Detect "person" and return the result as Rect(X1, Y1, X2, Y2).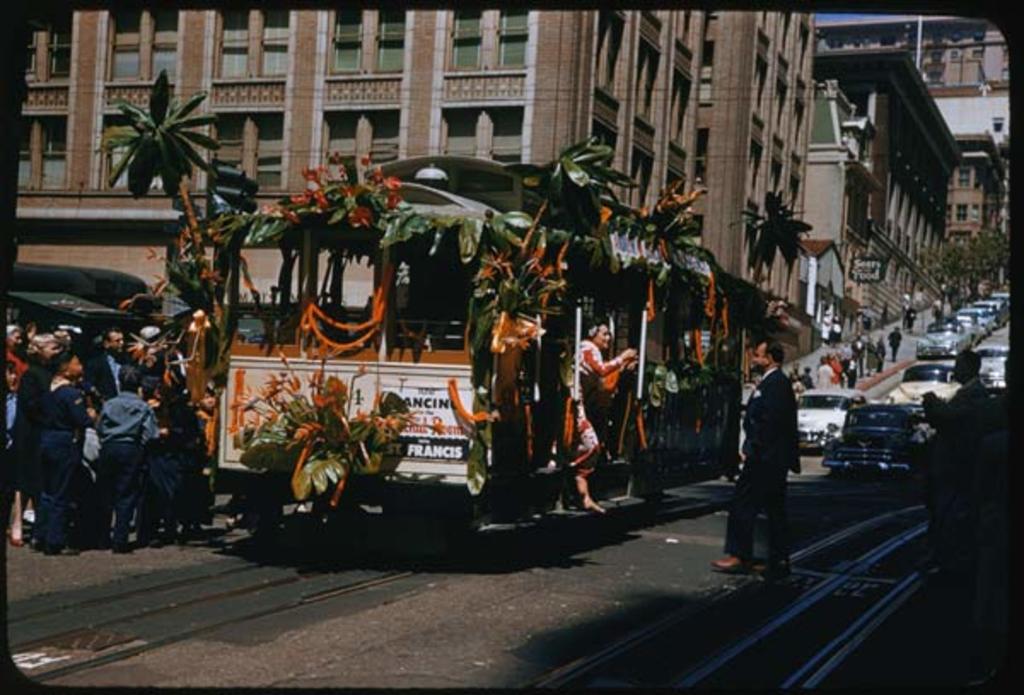
Rect(847, 336, 864, 374).
